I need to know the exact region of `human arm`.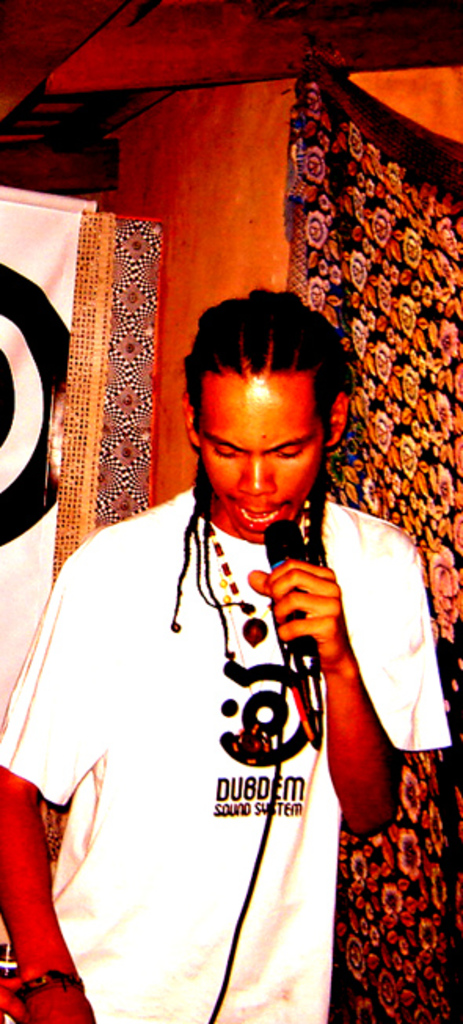
Region: Rect(0, 539, 105, 1022).
